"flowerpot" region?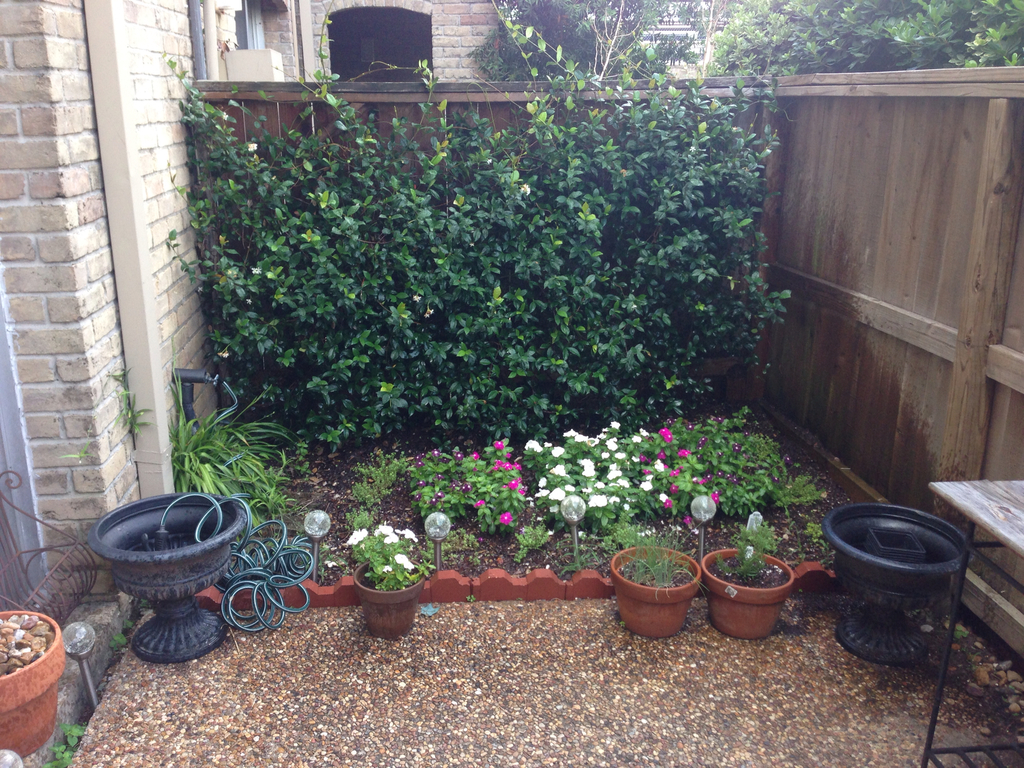
0,607,65,758
